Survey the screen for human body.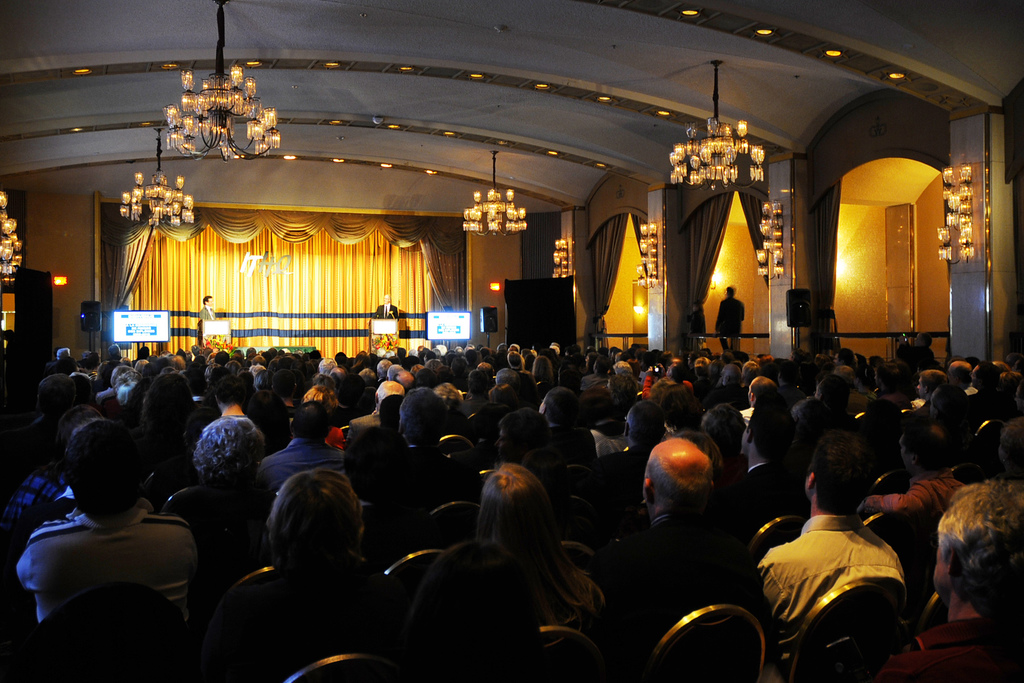
Survey found: locate(376, 300, 398, 318).
